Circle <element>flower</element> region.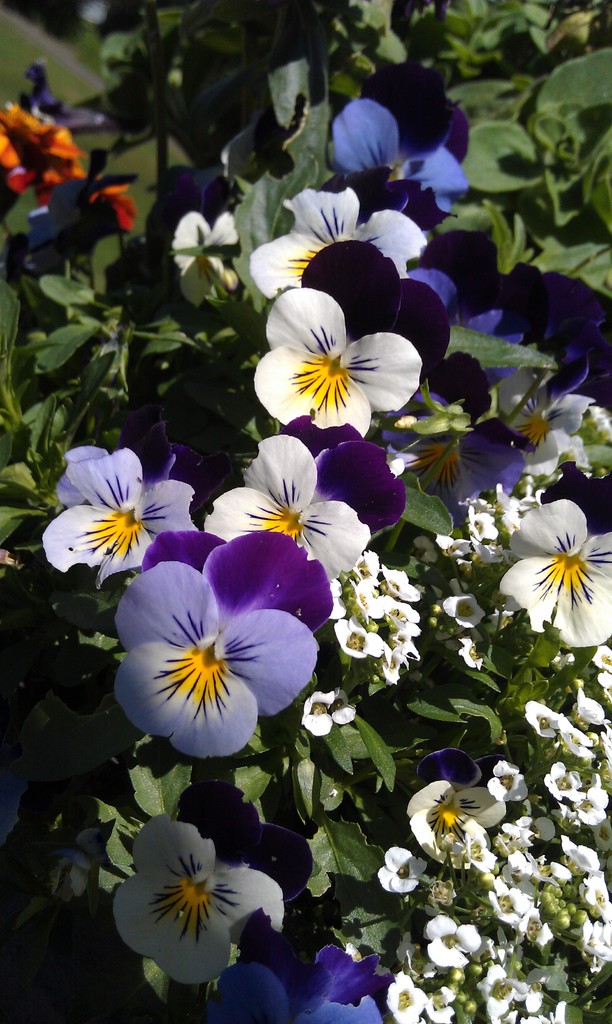
Region: box=[78, 166, 144, 228].
